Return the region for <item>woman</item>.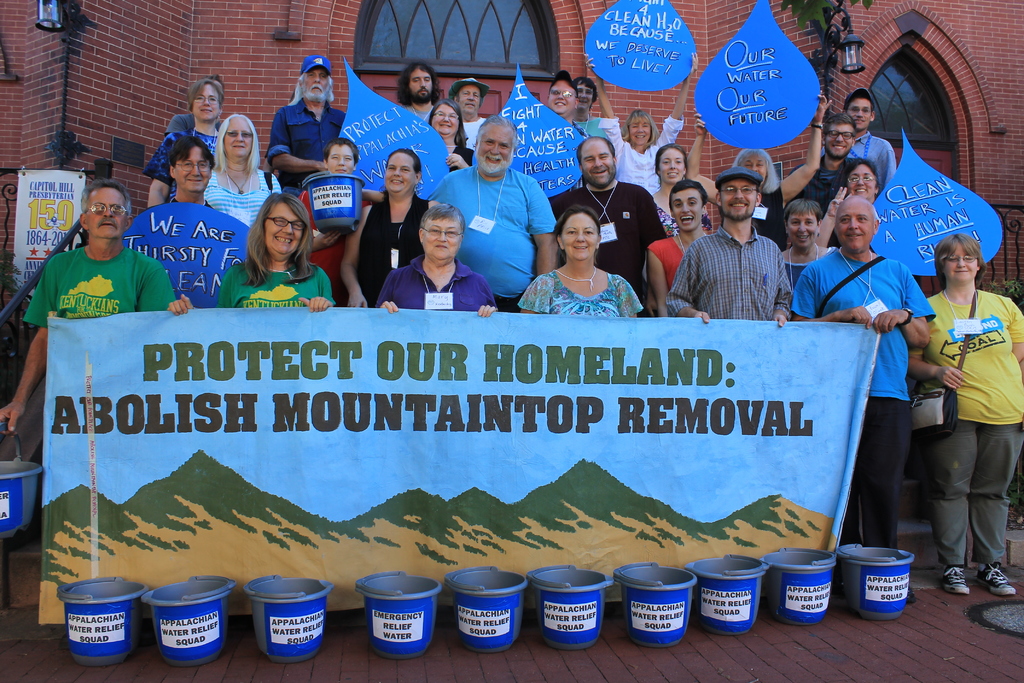
detection(841, 152, 880, 206).
